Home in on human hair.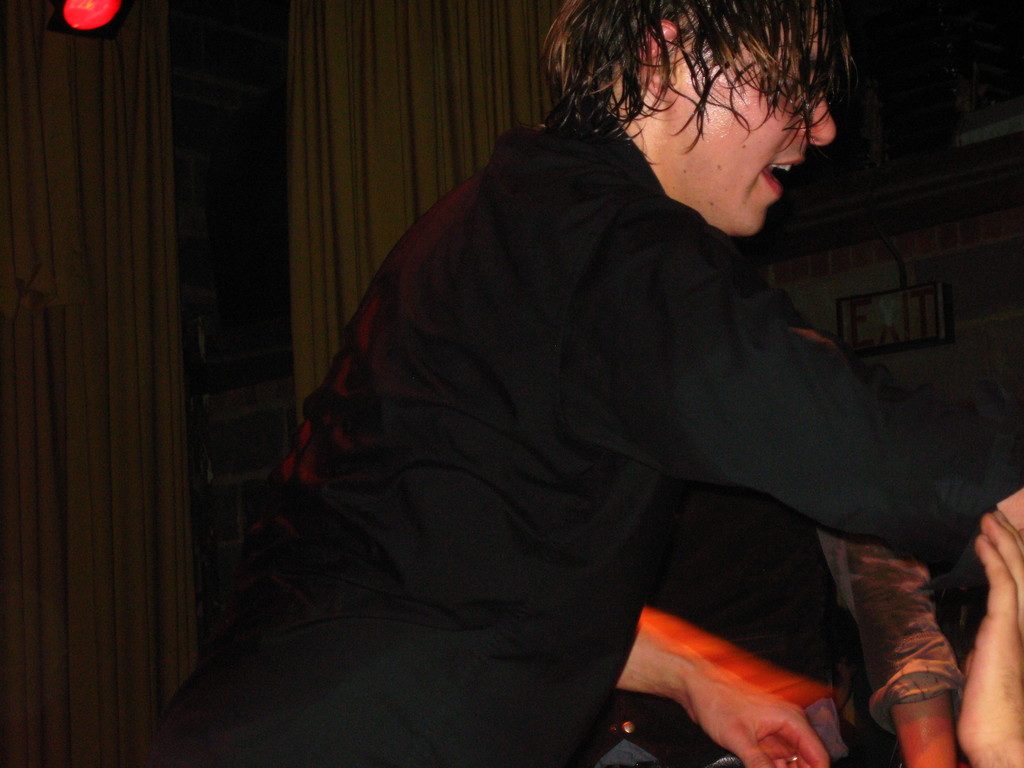
Homed in at {"left": 570, "top": 15, "right": 865, "bottom": 184}.
